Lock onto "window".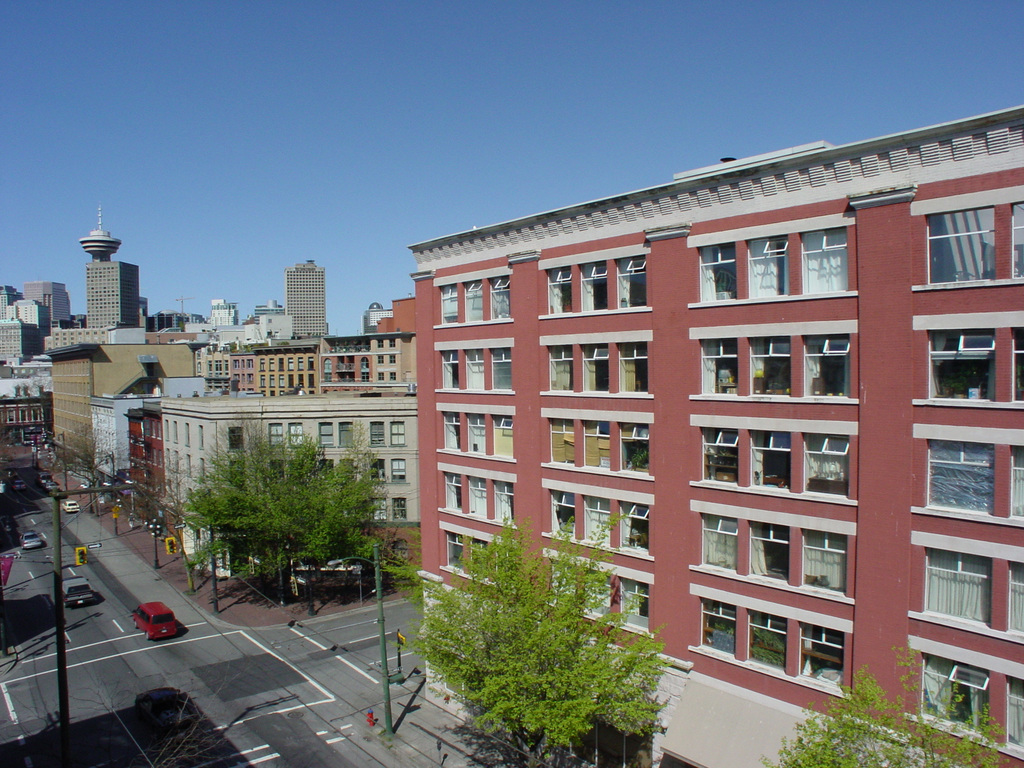
Locked: 1013/325/1023/397.
